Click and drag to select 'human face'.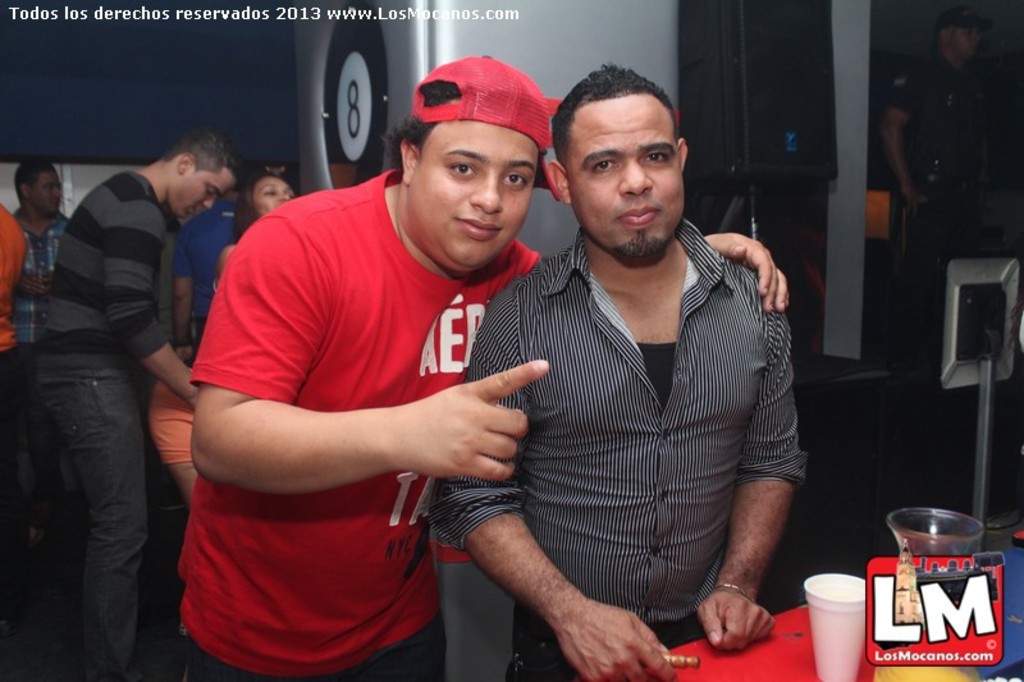
Selection: <region>952, 27, 978, 63</region>.
